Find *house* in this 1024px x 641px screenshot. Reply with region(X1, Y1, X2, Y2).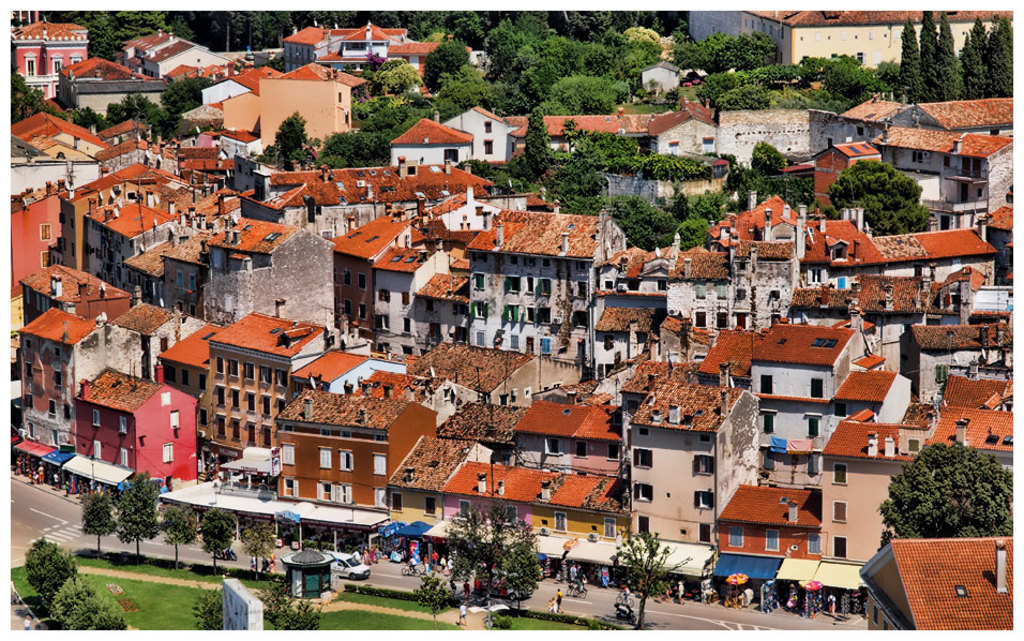
region(824, 431, 918, 560).
